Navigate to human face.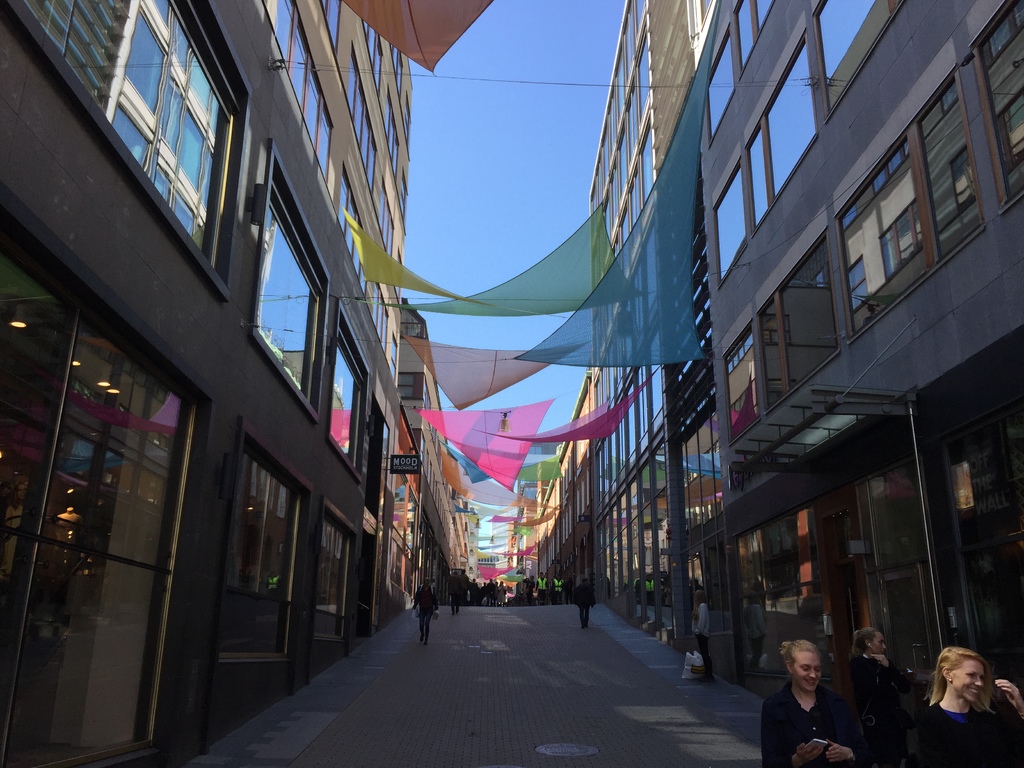
Navigation target: box=[950, 659, 983, 704].
